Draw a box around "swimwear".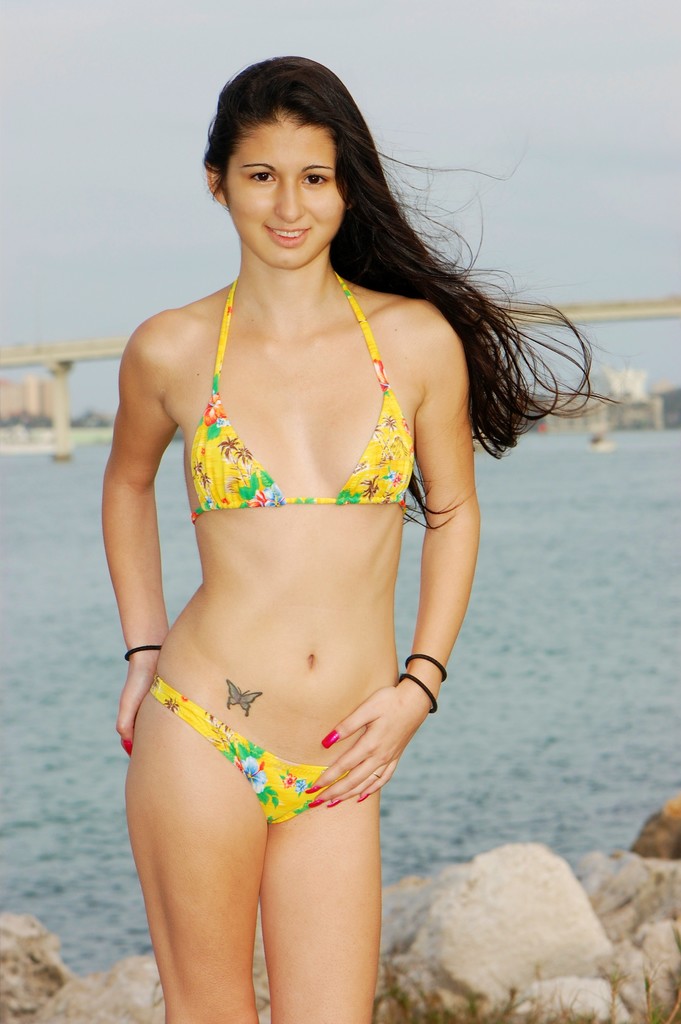
[147,680,376,829].
